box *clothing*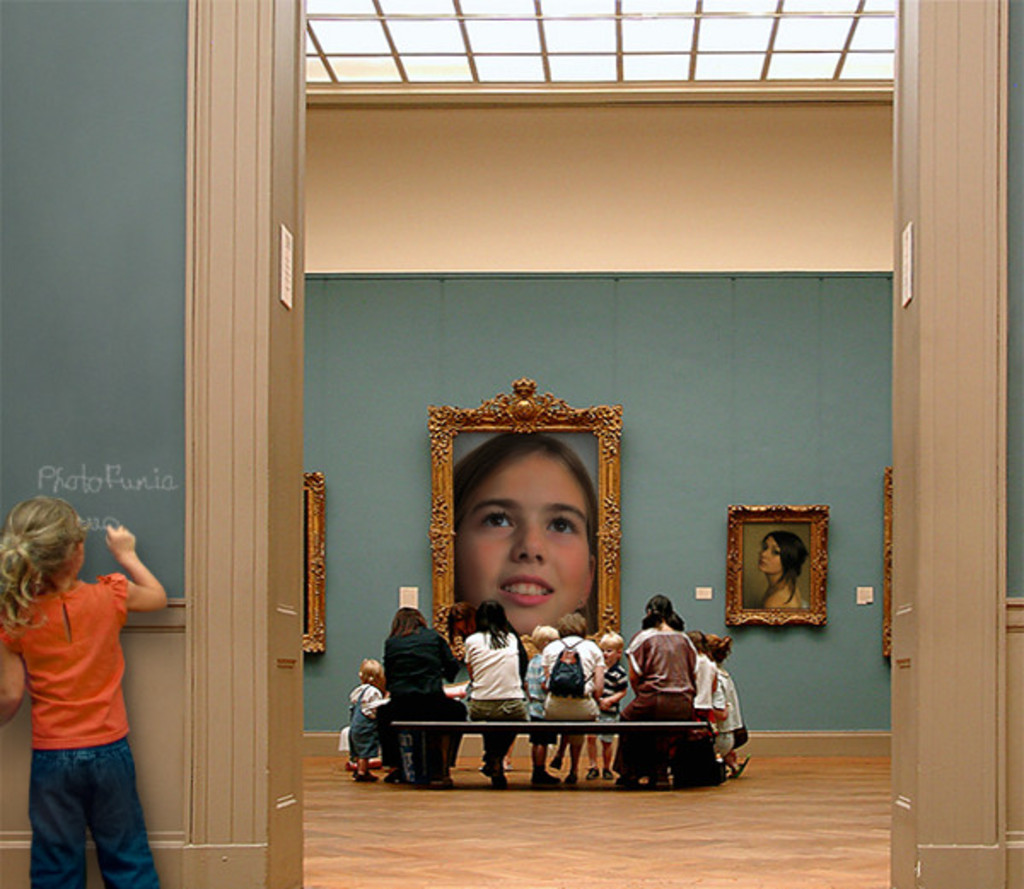
x1=710, y1=671, x2=742, y2=751
